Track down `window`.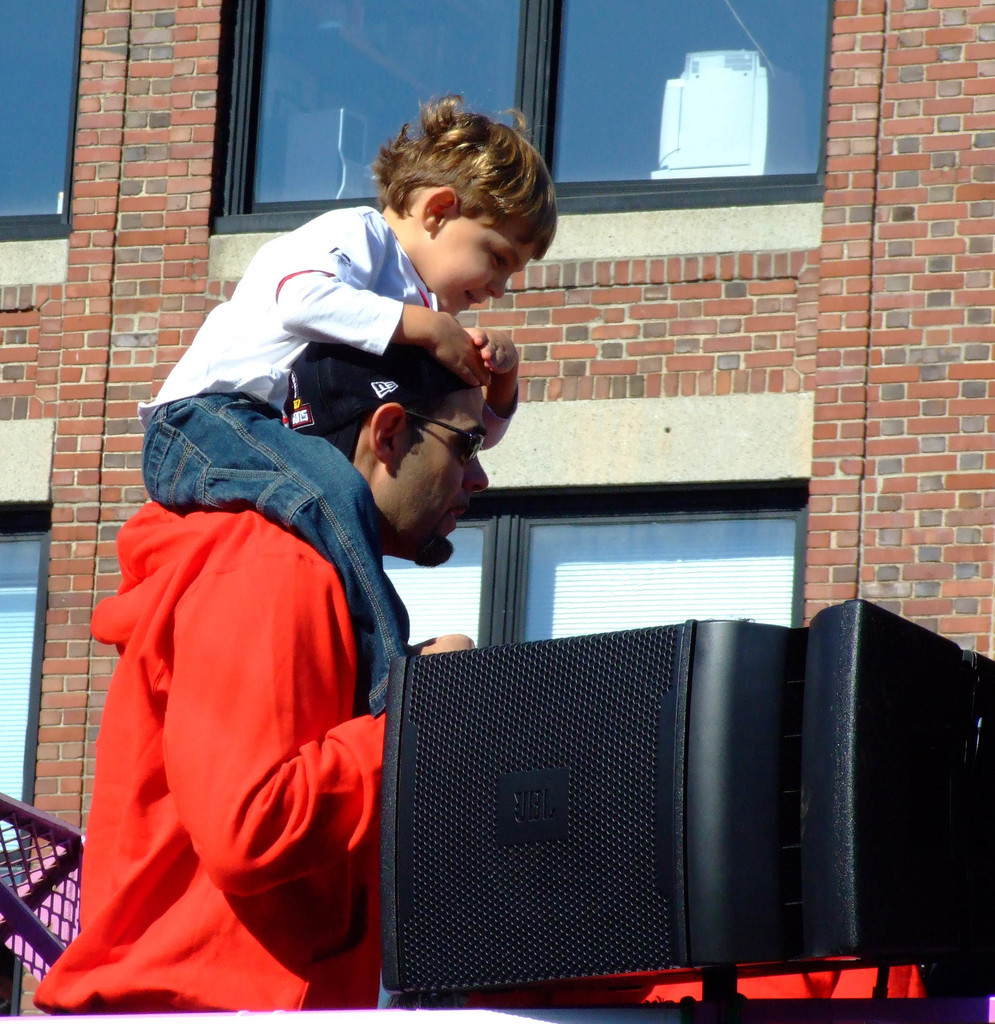
Tracked to [0, 415, 53, 903].
